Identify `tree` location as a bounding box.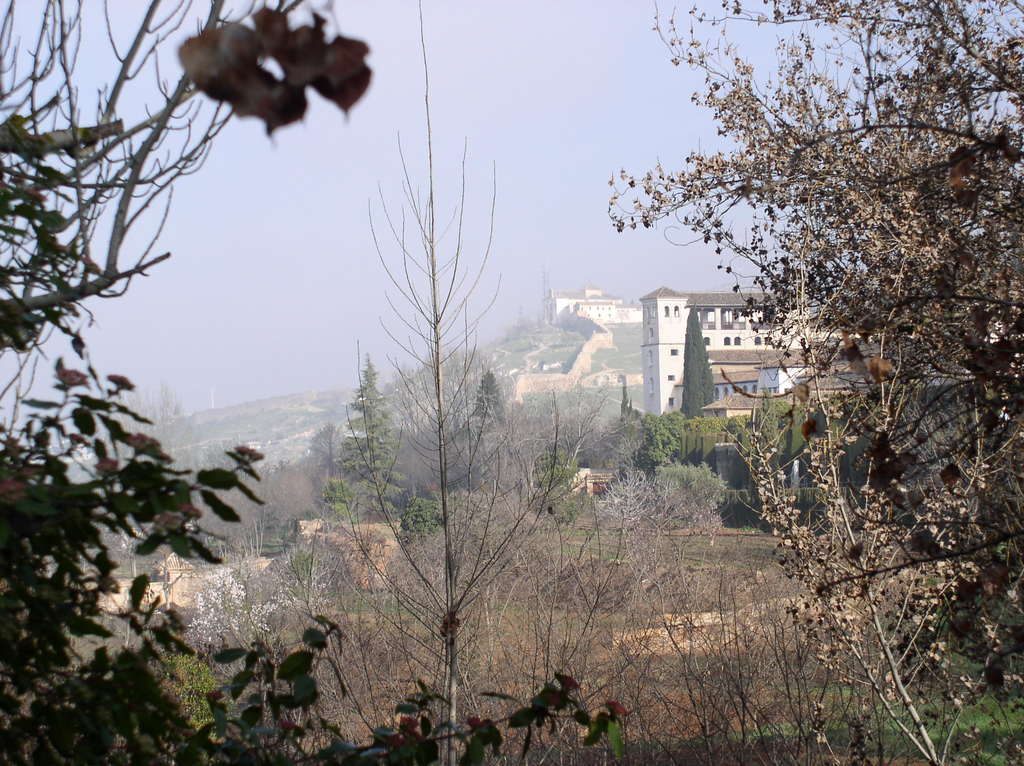
{"left": 677, "top": 307, "right": 722, "bottom": 422}.
